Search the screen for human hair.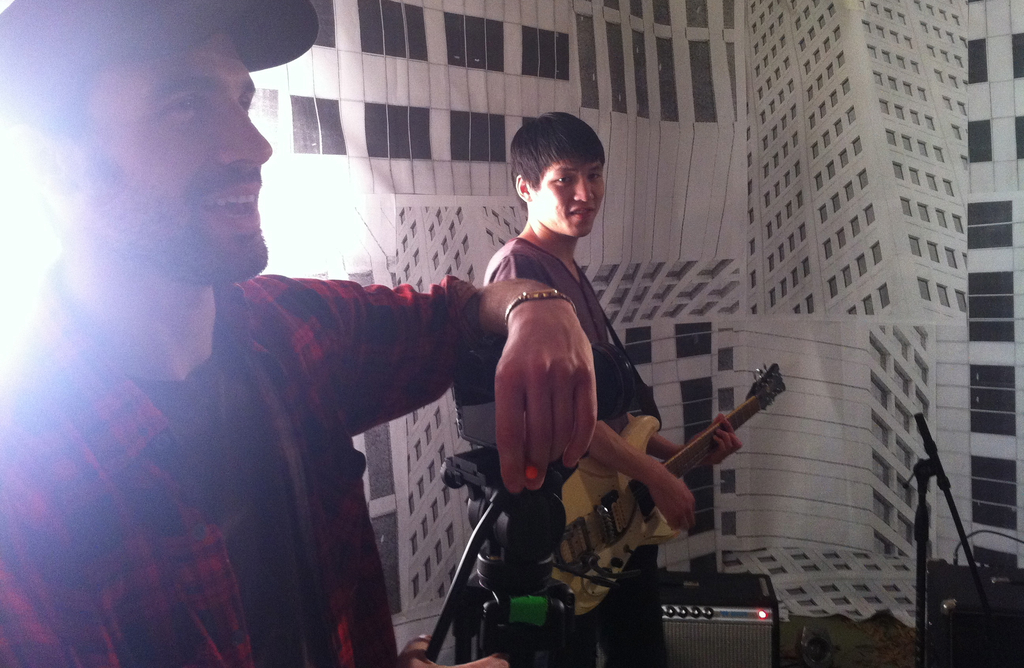
Found at Rect(26, 77, 120, 195).
